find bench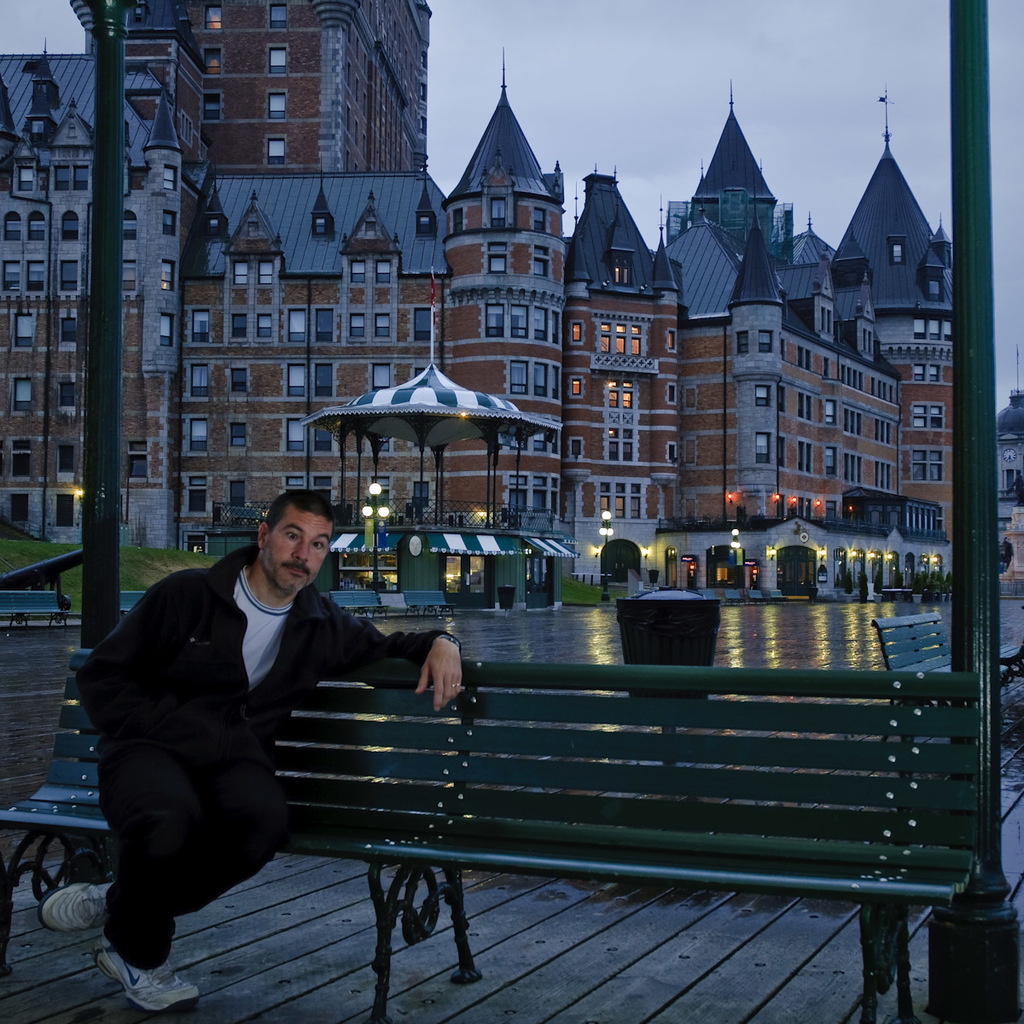
[323,587,388,624]
